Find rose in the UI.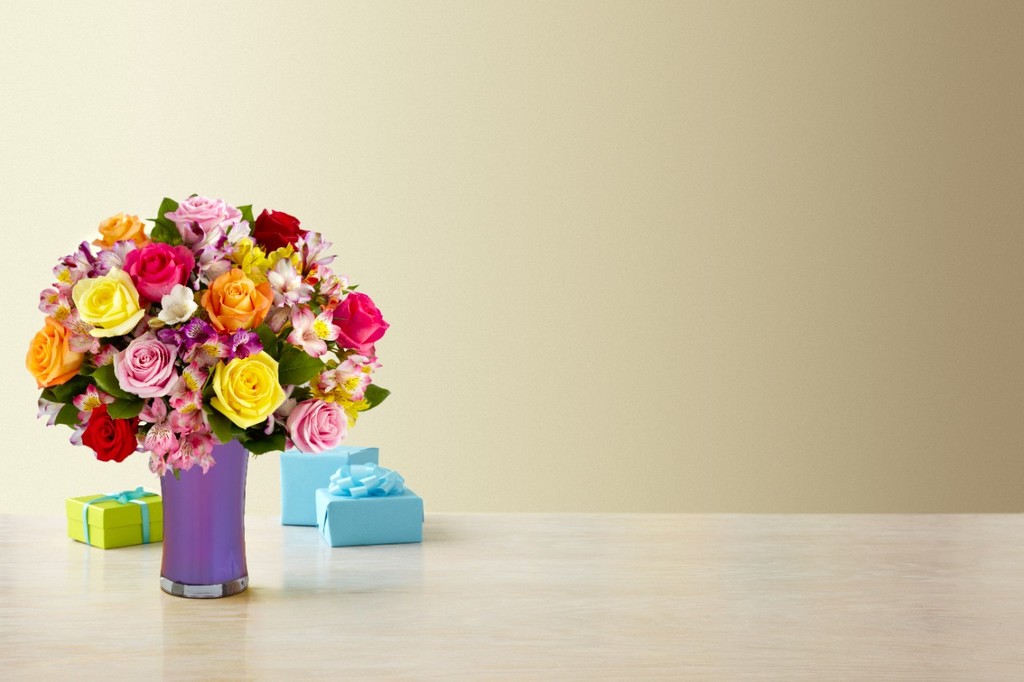
UI element at [x1=248, y1=205, x2=306, y2=253].
